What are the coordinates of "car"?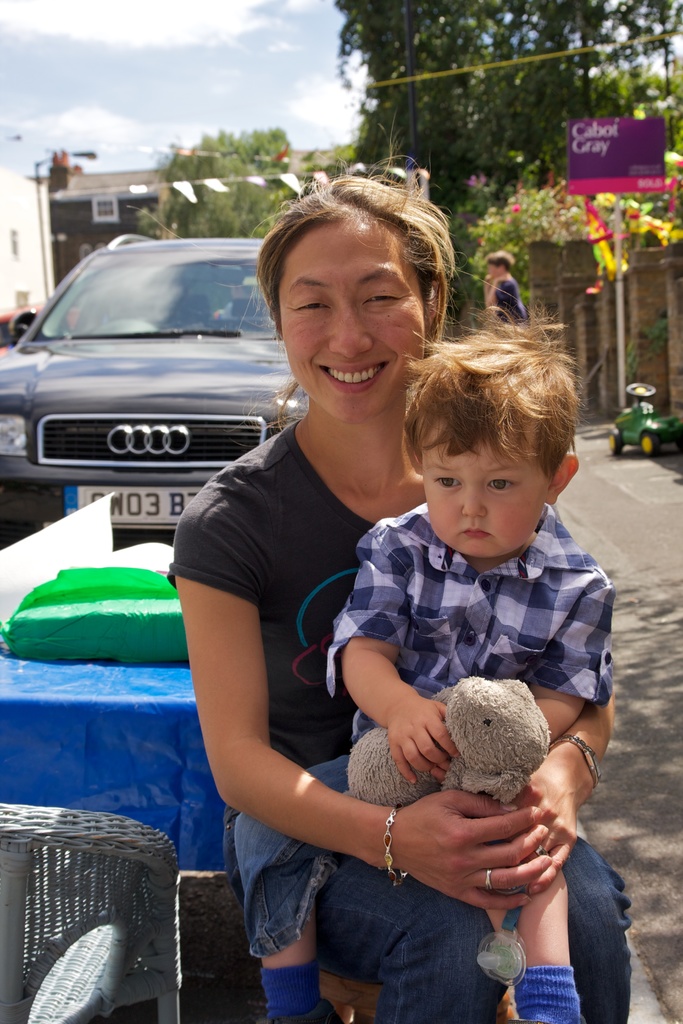
0 232 302 550.
